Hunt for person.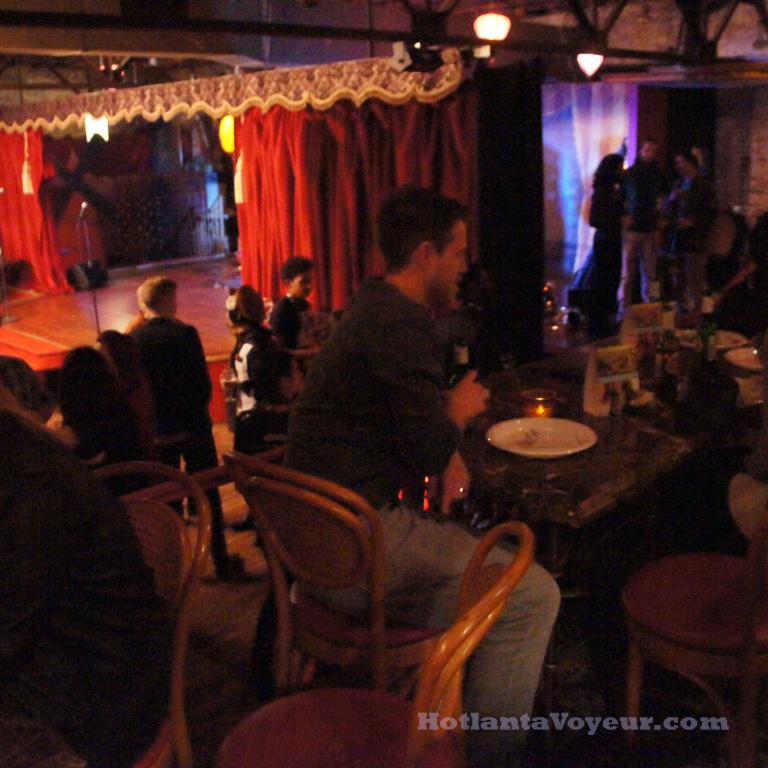
Hunted down at 265 256 329 428.
